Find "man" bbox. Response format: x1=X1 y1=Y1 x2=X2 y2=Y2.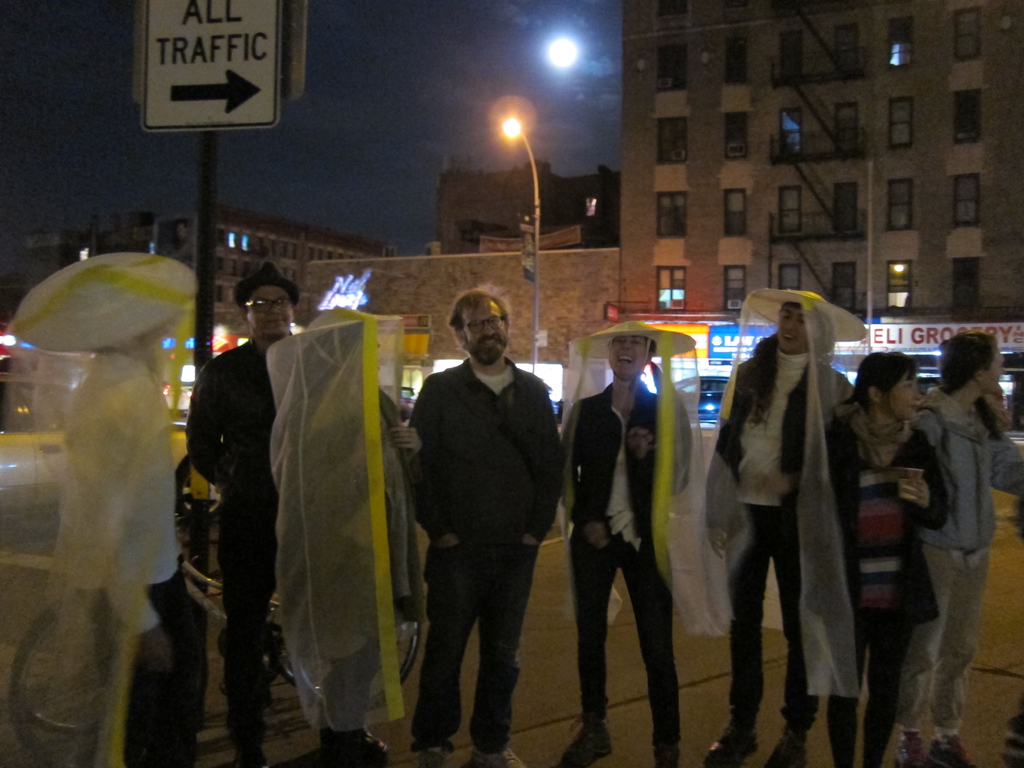
x1=558 y1=323 x2=693 y2=767.
